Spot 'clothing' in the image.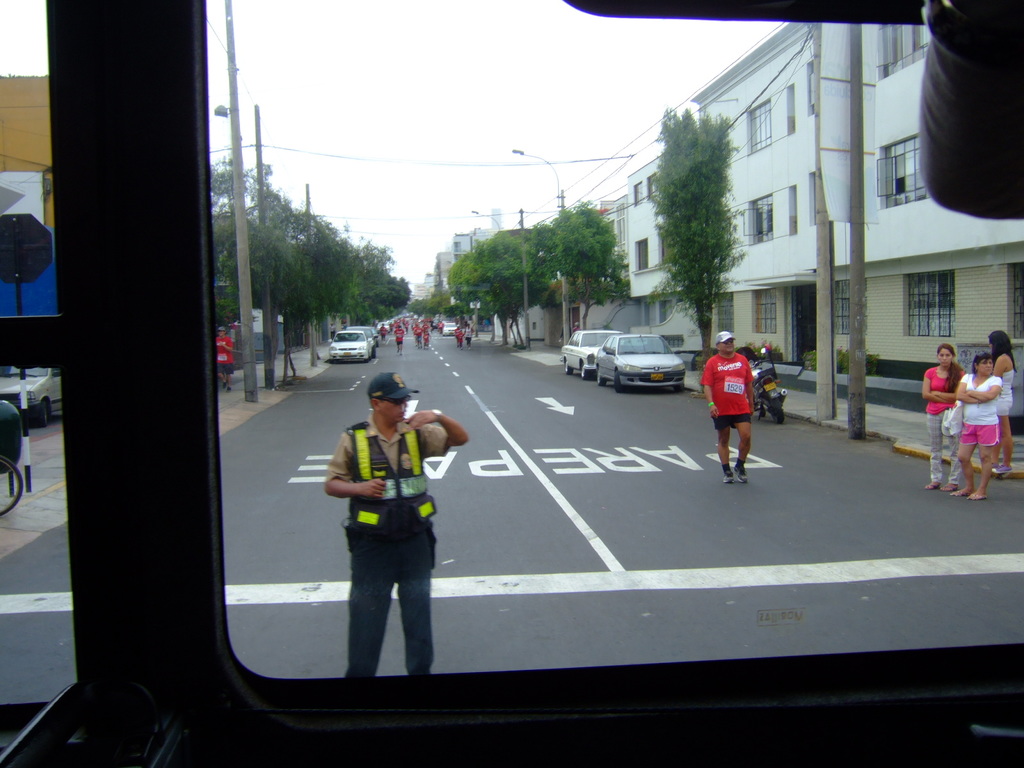
'clothing' found at Rect(319, 387, 446, 675).
